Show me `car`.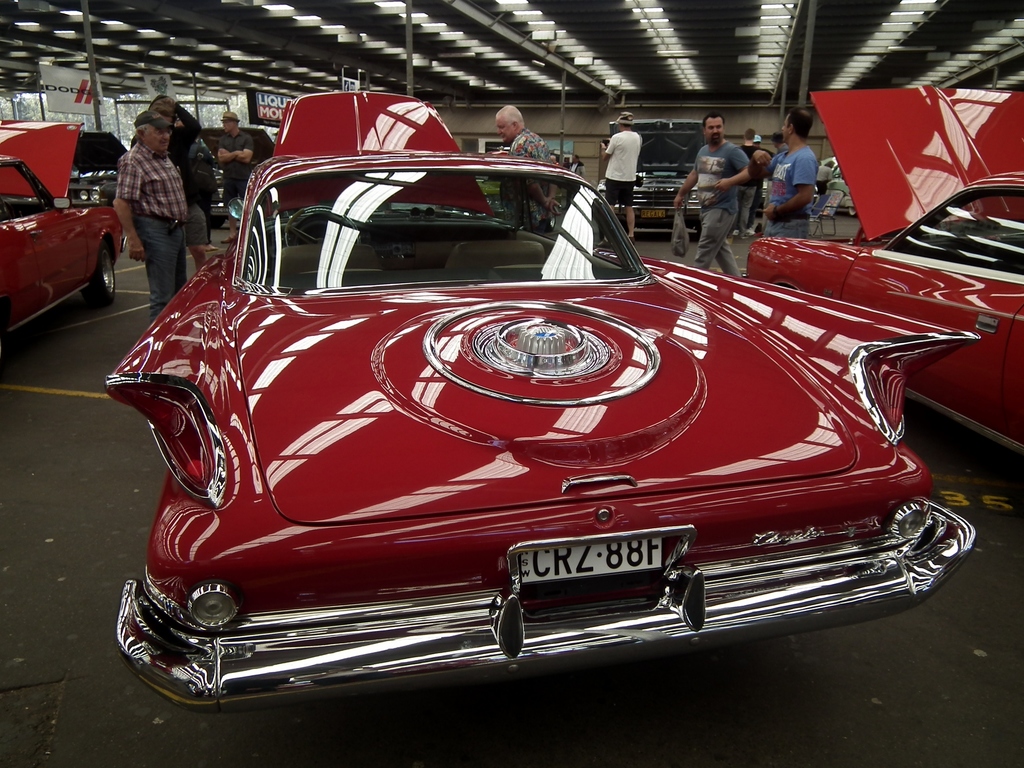
`car` is here: {"x1": 90, "y1": 141, "x2": 972, "y2": 713}.
